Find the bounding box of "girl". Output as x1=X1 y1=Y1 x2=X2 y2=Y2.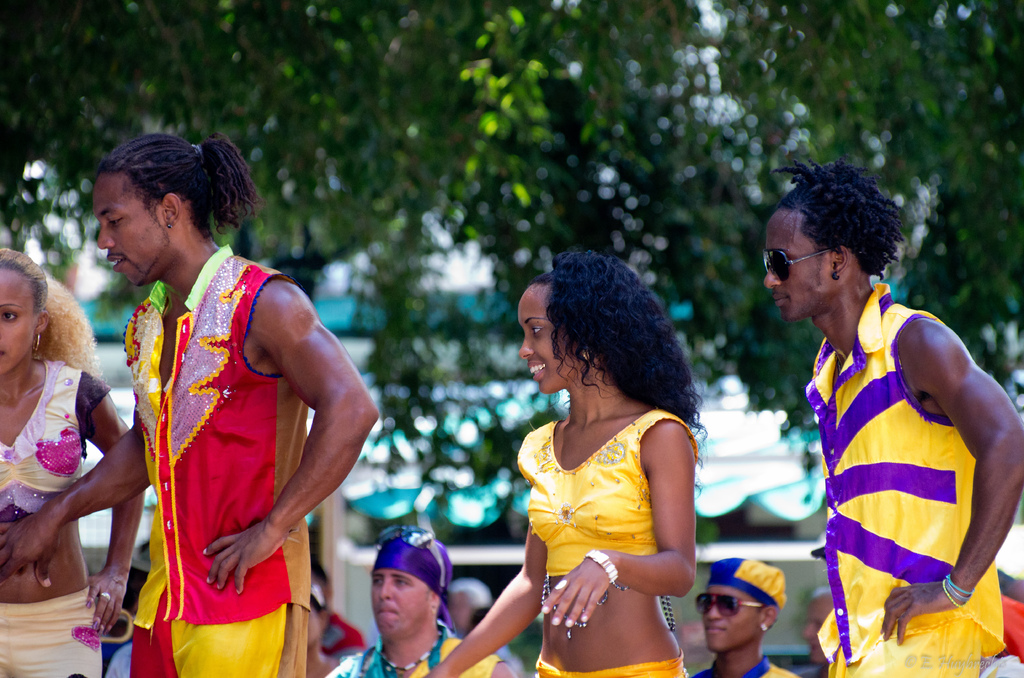
x1=421 y1=248 x2=706 y2=677.
